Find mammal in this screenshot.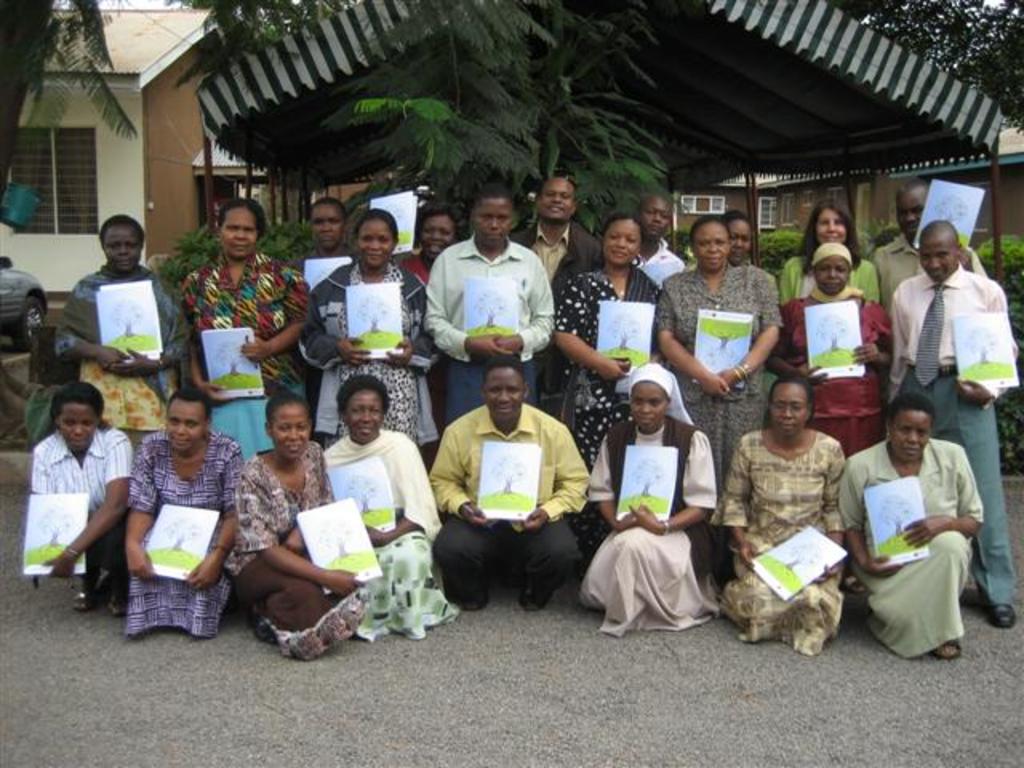
The bounding box for mammal is x1=778 y1=198 x2=877 y2=302.
